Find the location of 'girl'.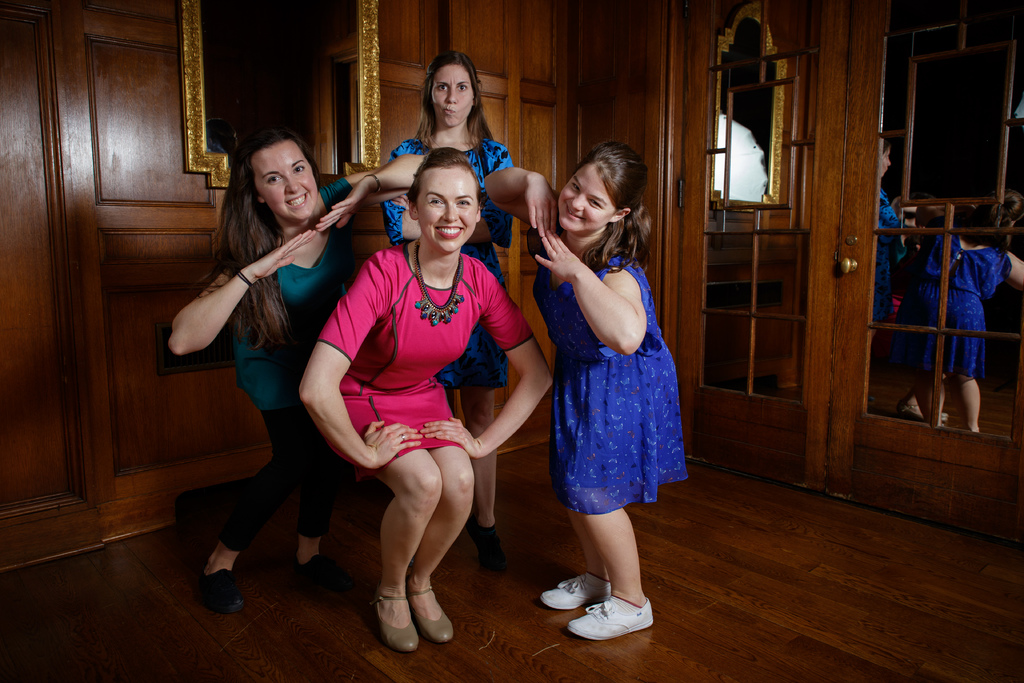
Location: (x1=481, y1=145, x2=689, y2=638).
